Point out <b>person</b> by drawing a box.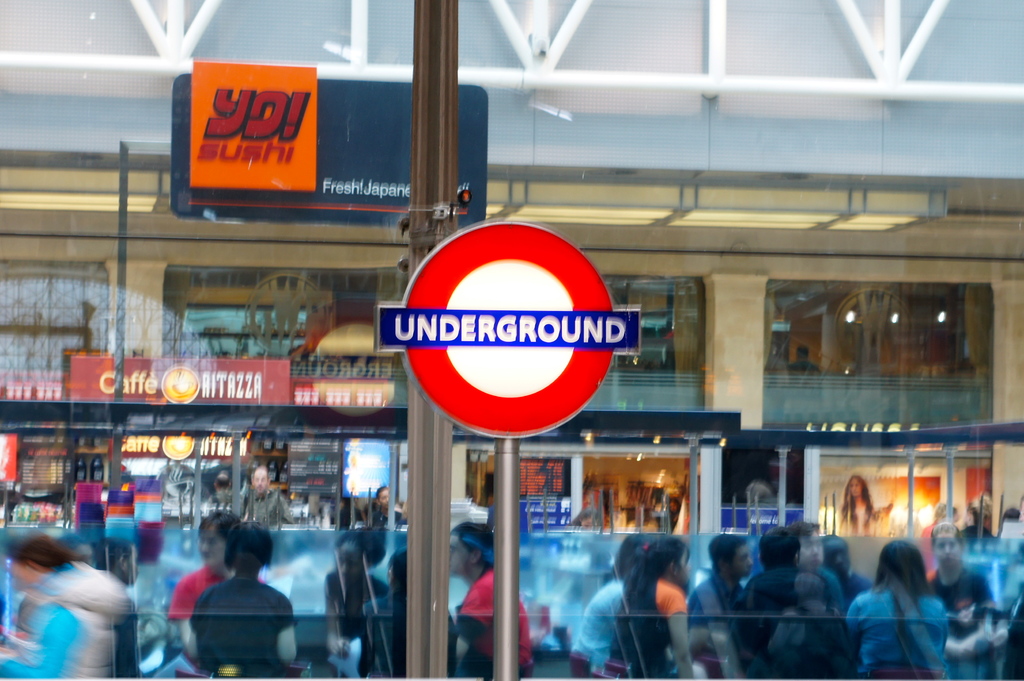
l=189, t=518, r=300, b=680.
